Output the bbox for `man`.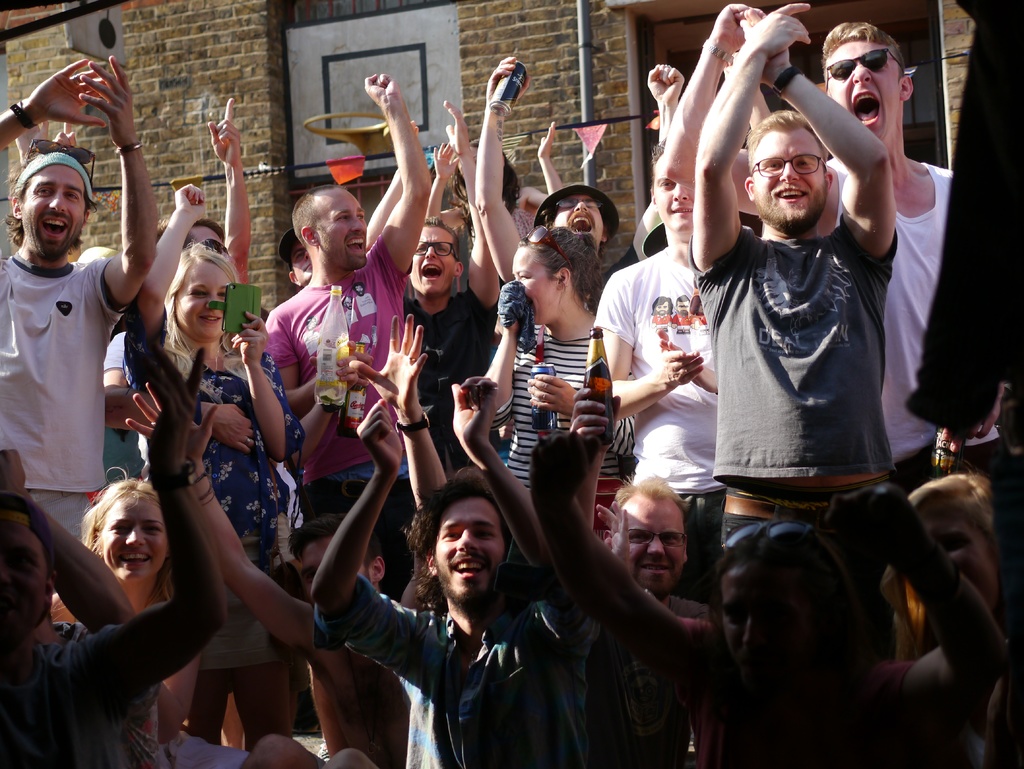
rect(692, 42, 954, 608).
